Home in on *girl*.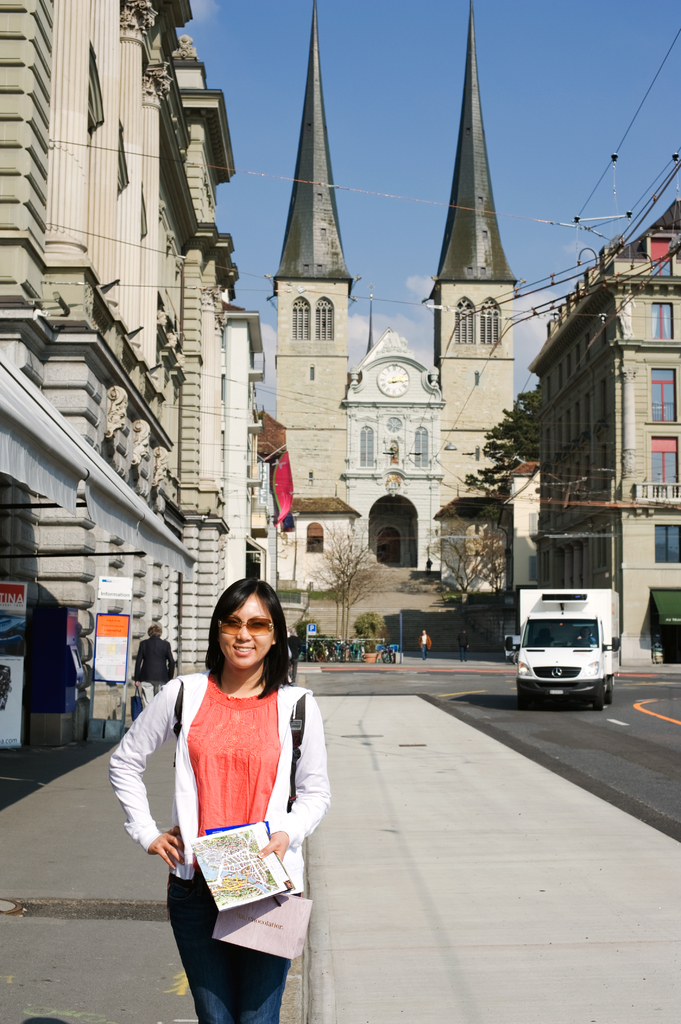
Homed in at <bbox>417, 627, 431, 660</bbox>.
